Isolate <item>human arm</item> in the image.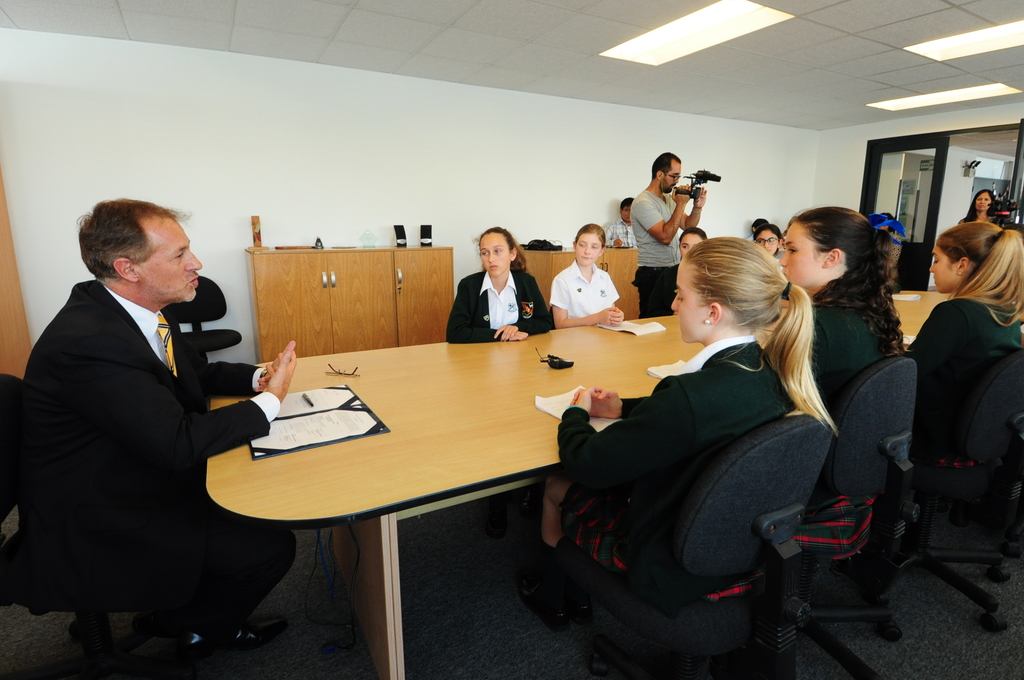
Isolated region: locate(442, 268, 523, 348).
